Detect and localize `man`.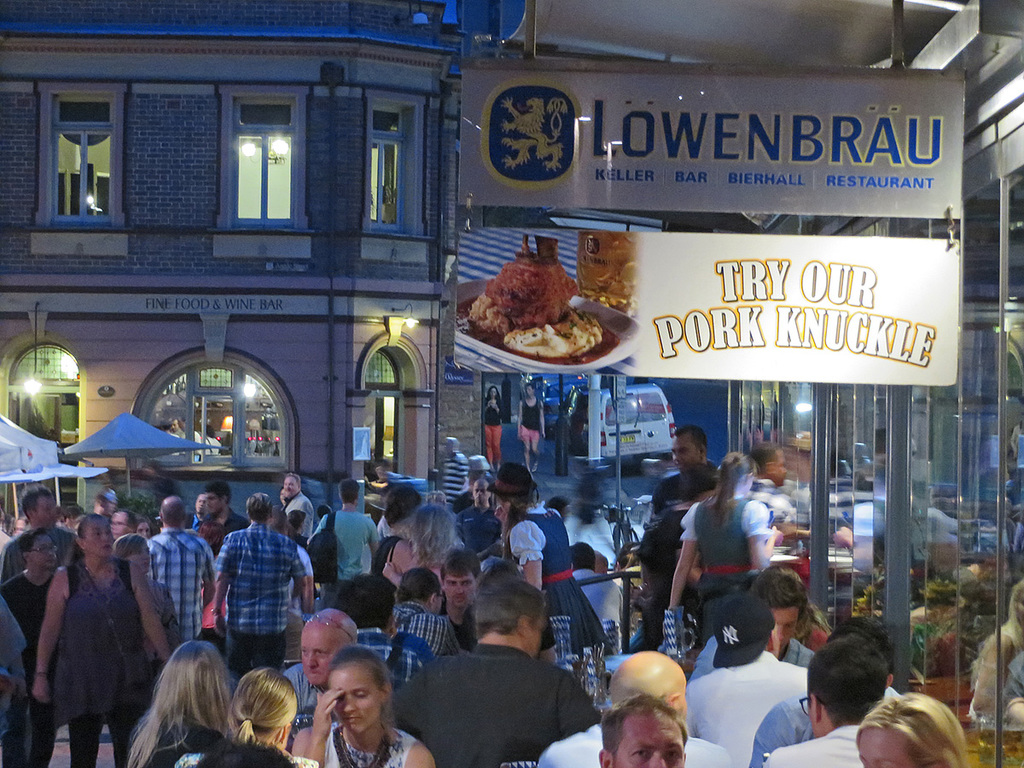
Localized at (93, 486, 119, 521).
